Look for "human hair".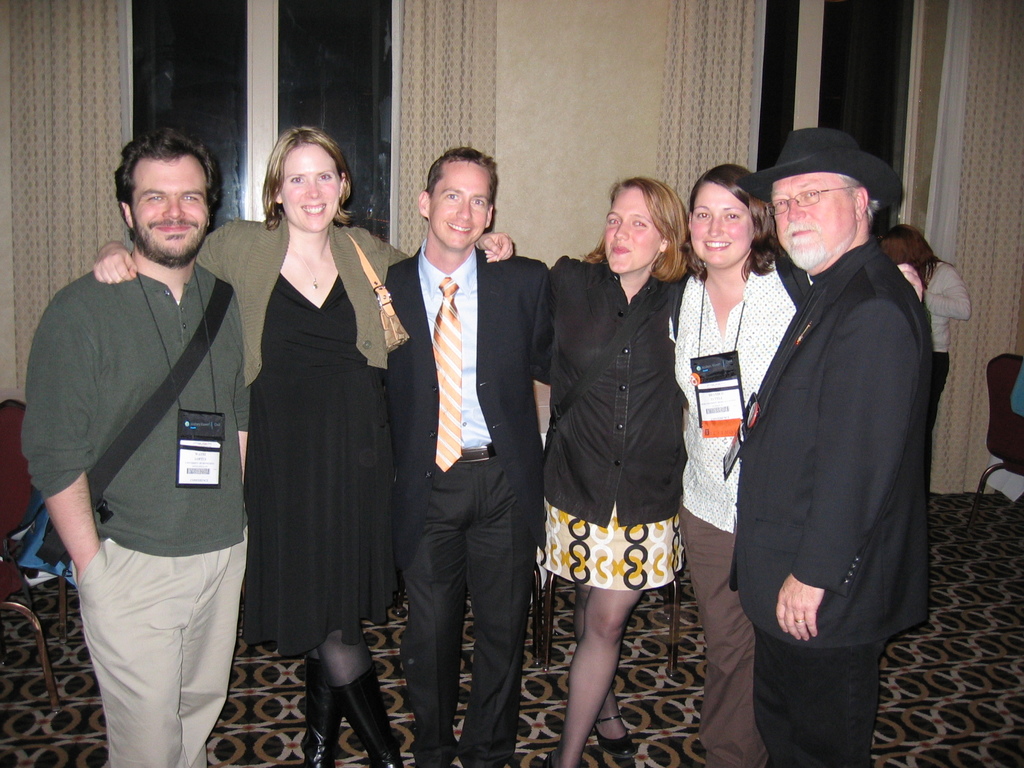
Found: (425, 145, 503, 203).
